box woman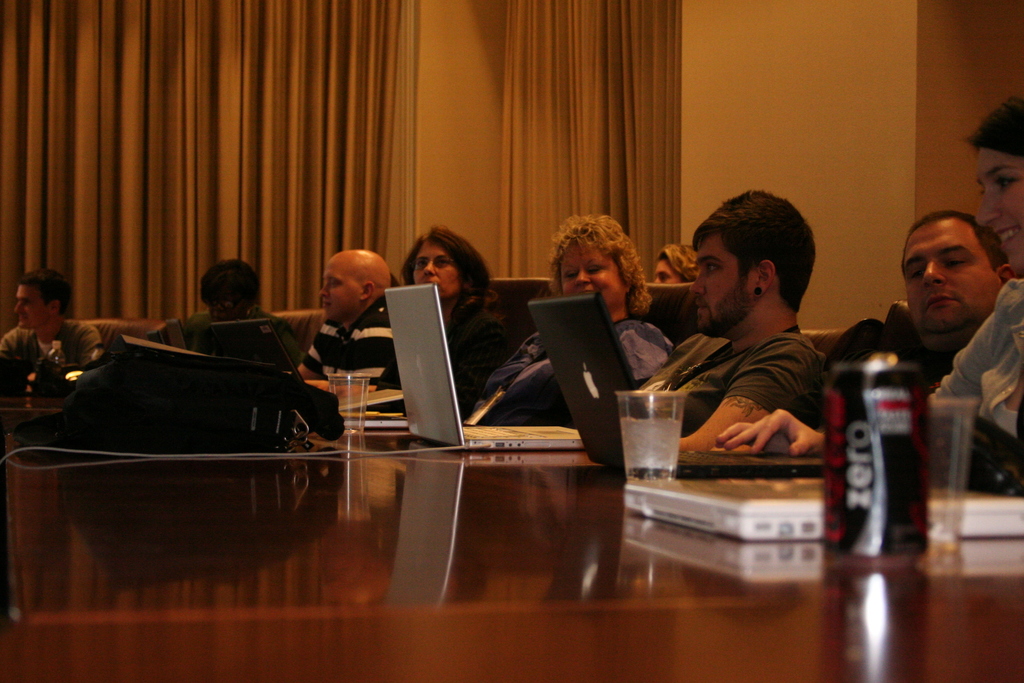
locate(716, 95, 1023, 500)
